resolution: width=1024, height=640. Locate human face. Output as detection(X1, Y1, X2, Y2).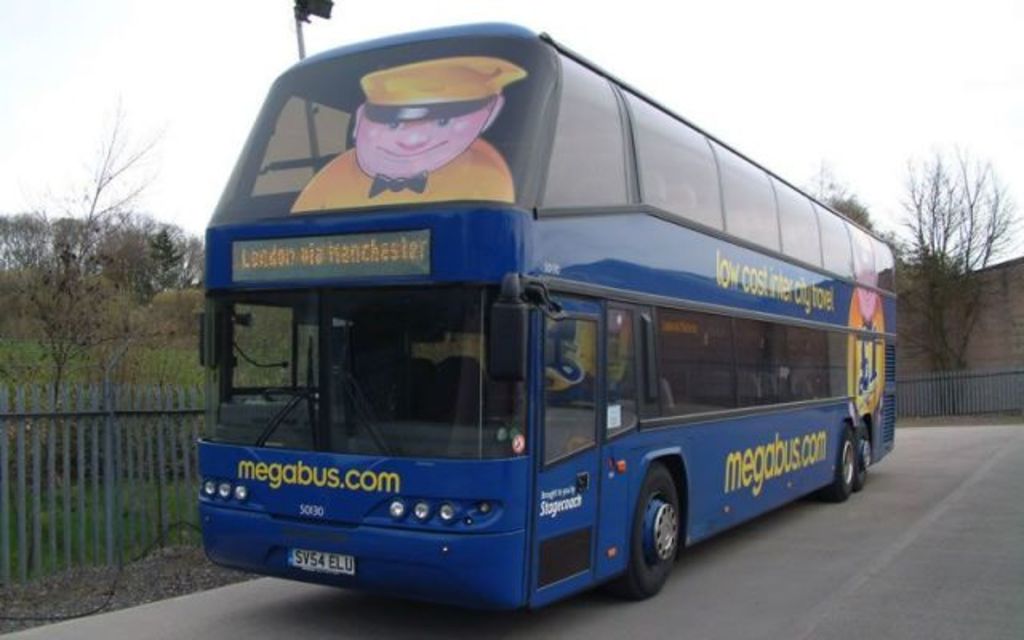
detection(355, 104, 490, 179).
